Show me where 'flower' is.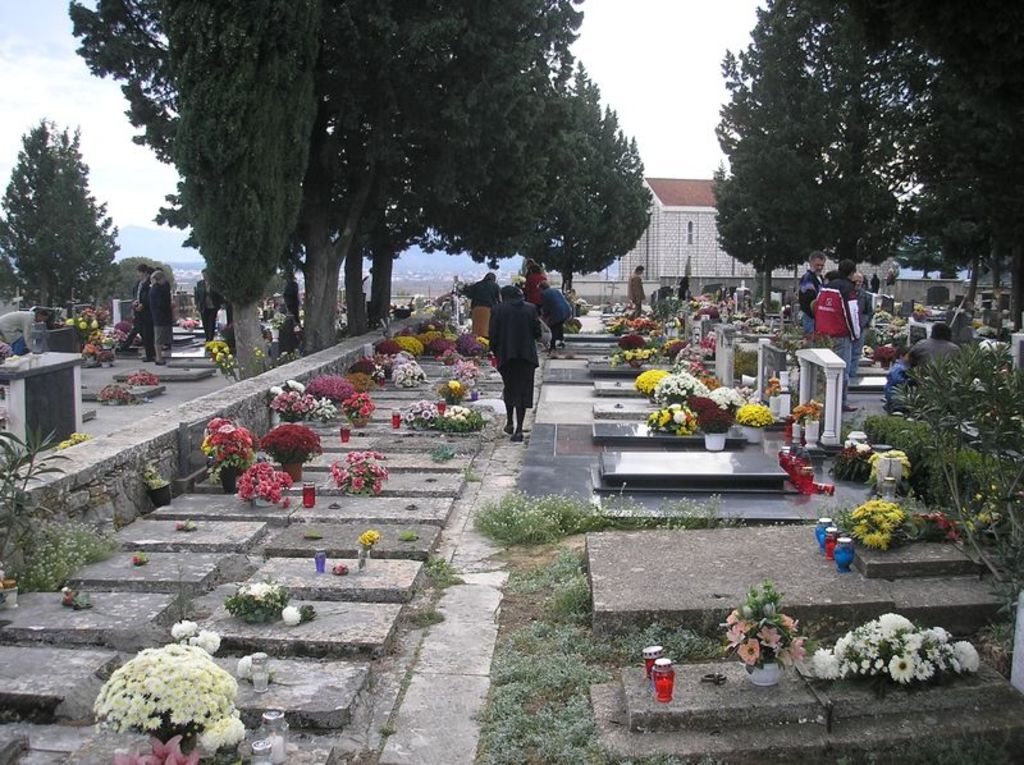
'flower' is at {"x1": 443, "y1": 404, "x2": 470, "y2": 427}.
